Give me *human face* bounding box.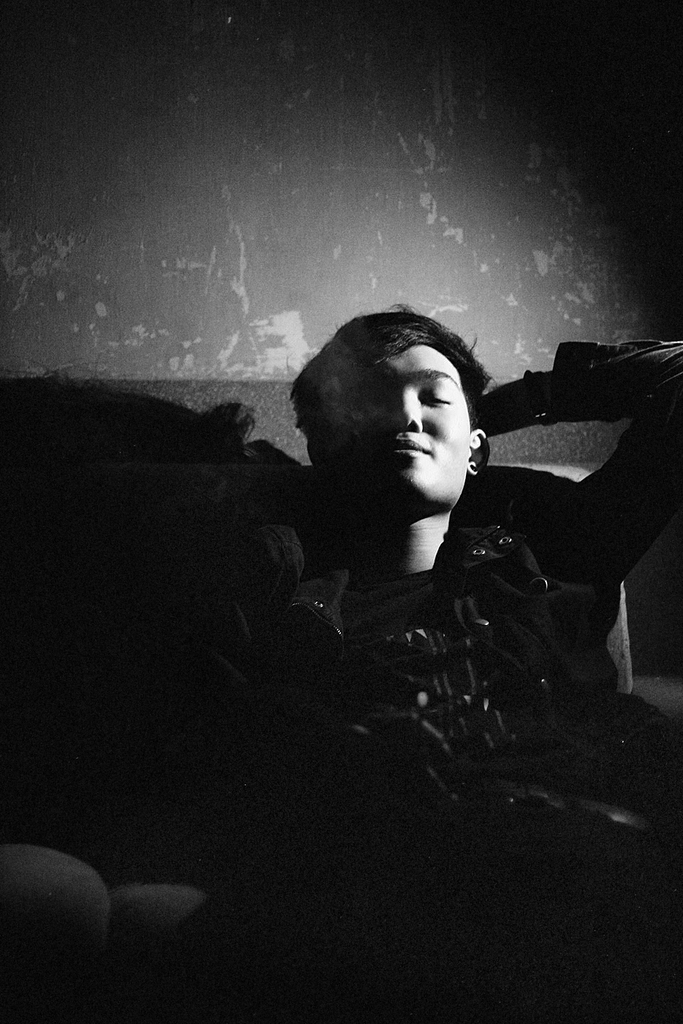
box=[321, 344, 477, 507].
